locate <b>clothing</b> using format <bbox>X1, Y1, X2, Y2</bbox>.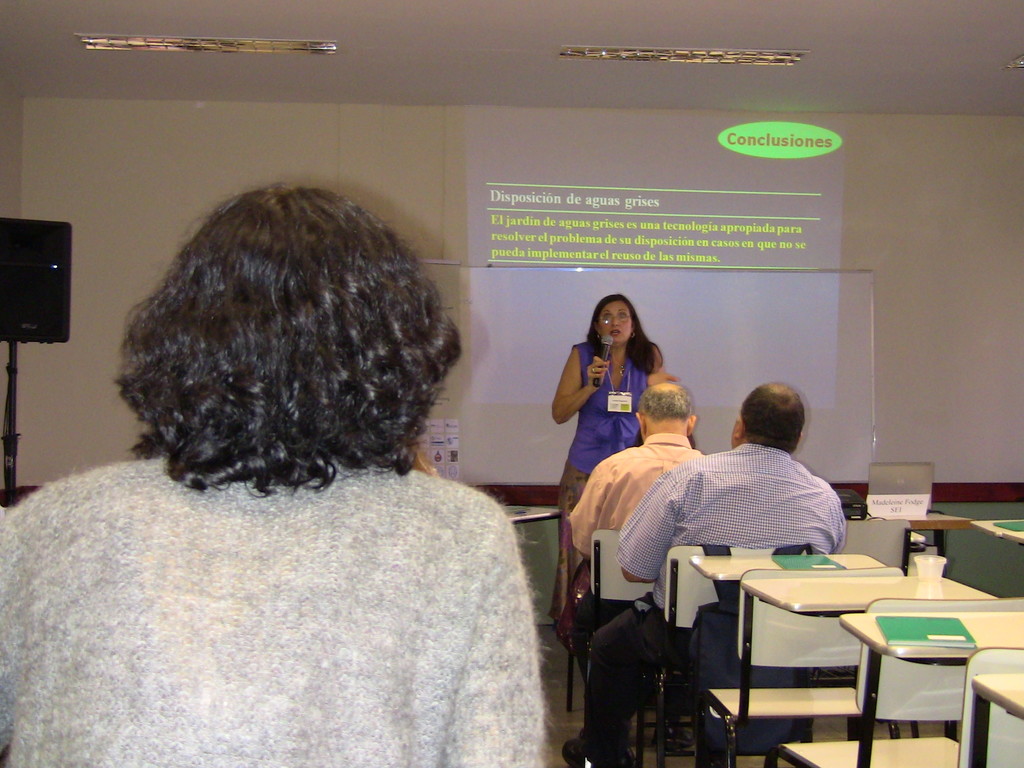
<bbox>571, 433, 708, 712</bbox>.
